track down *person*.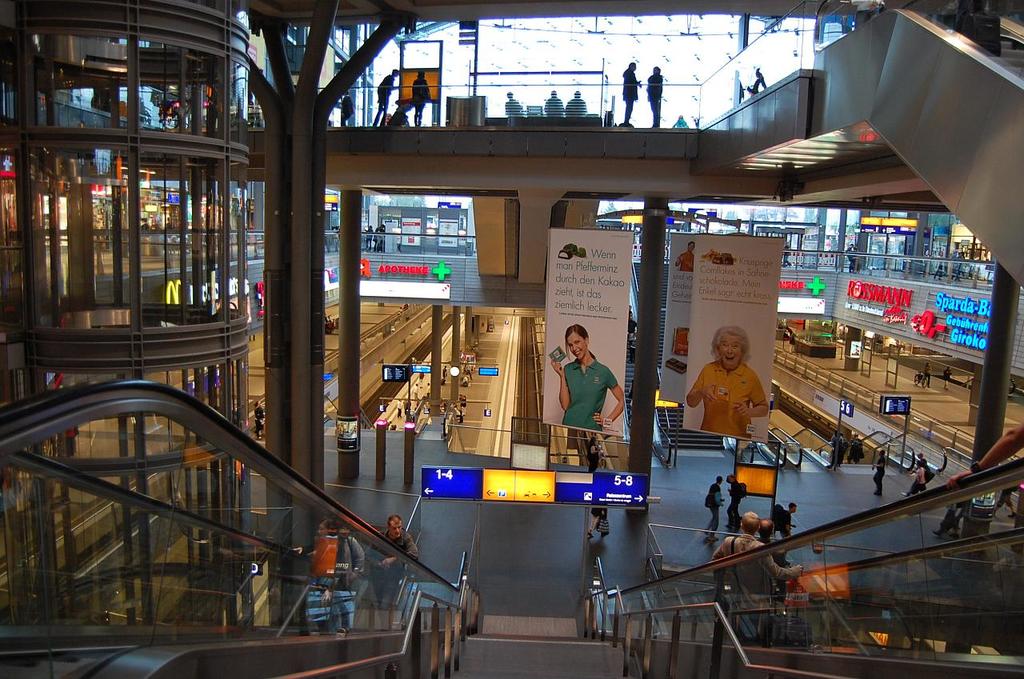
Tracked to l=723, t=473, r=750, b=531.
